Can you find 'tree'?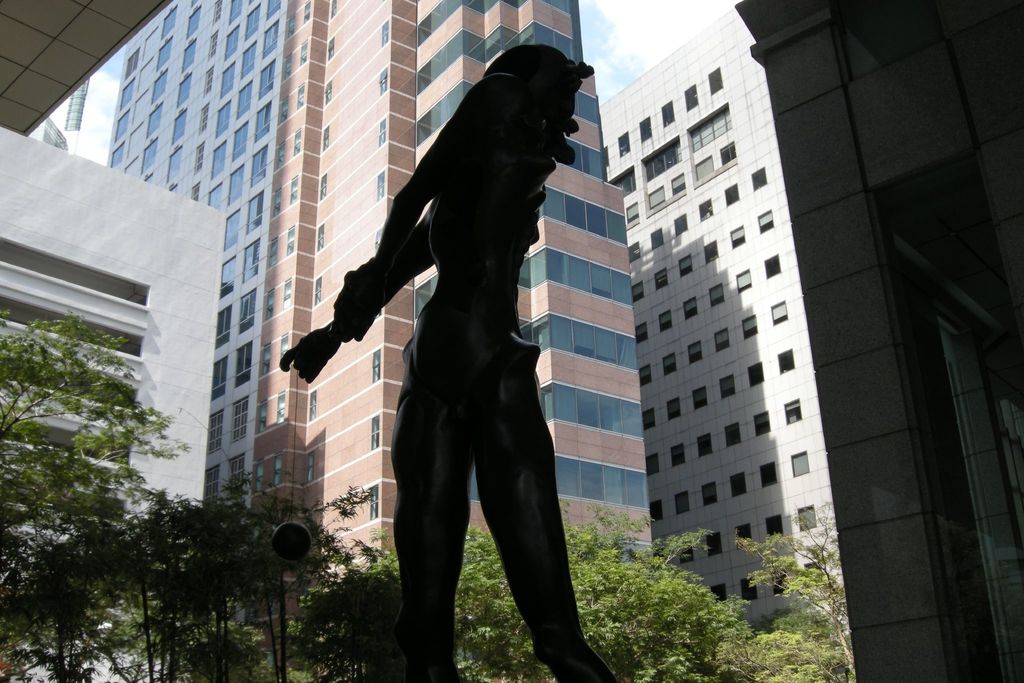
Yes, bounding box: 0/457/356/682.
